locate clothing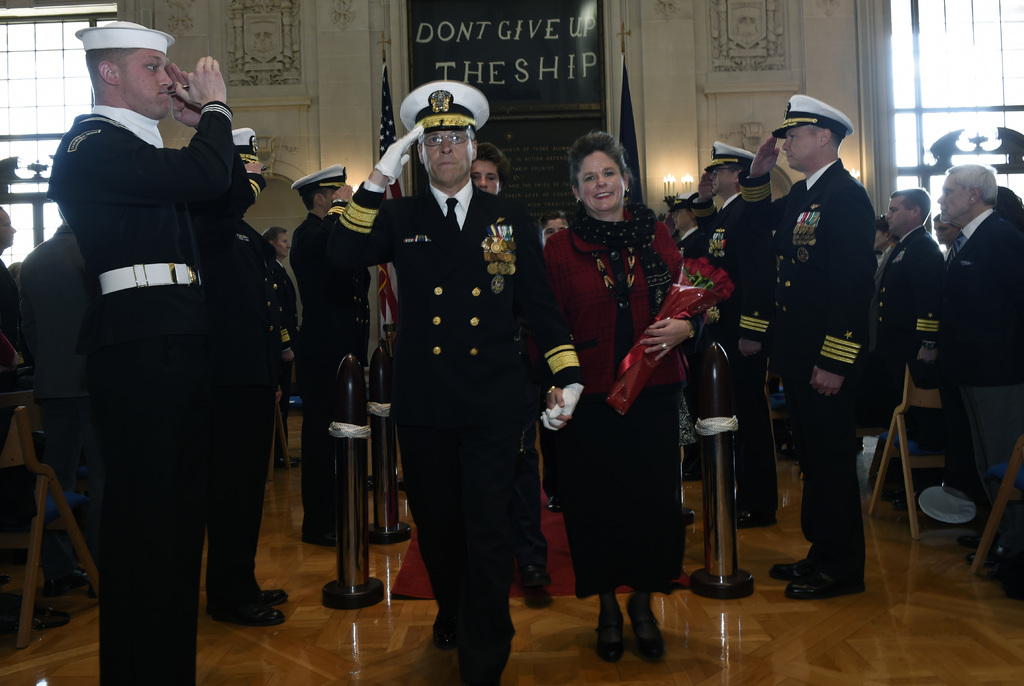
0/276/22/373
